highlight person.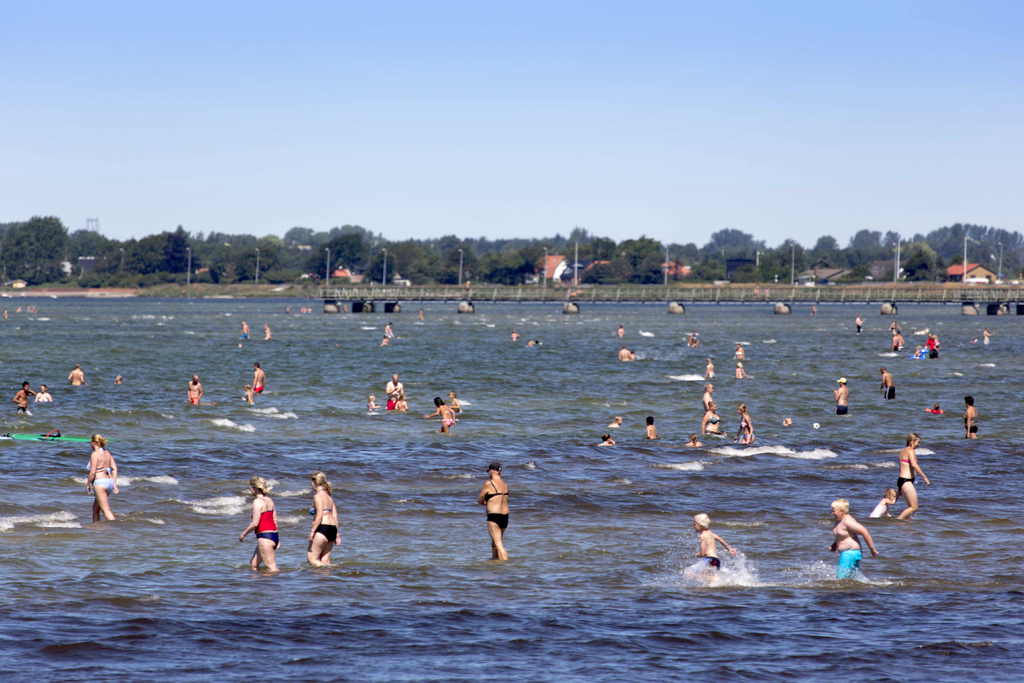
Highlighted region: <bbox>380, 336, 388, 346</bbox>.
